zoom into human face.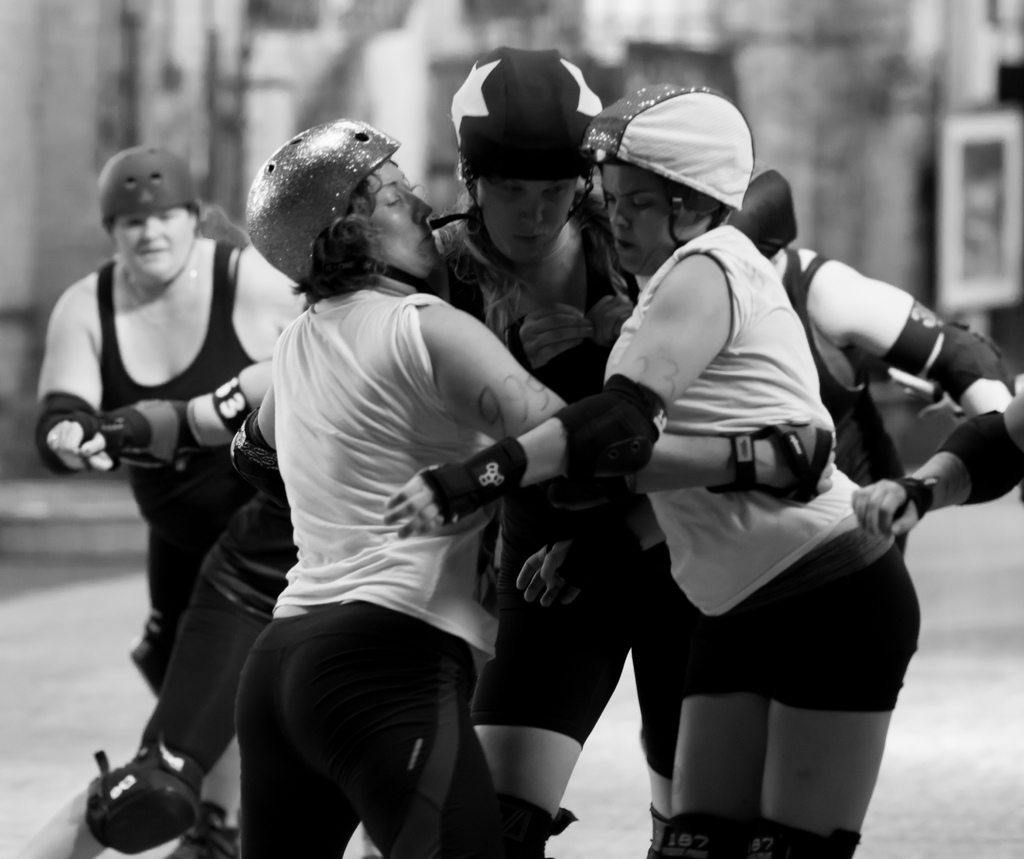
Zoom target: 476/174/578/270.
